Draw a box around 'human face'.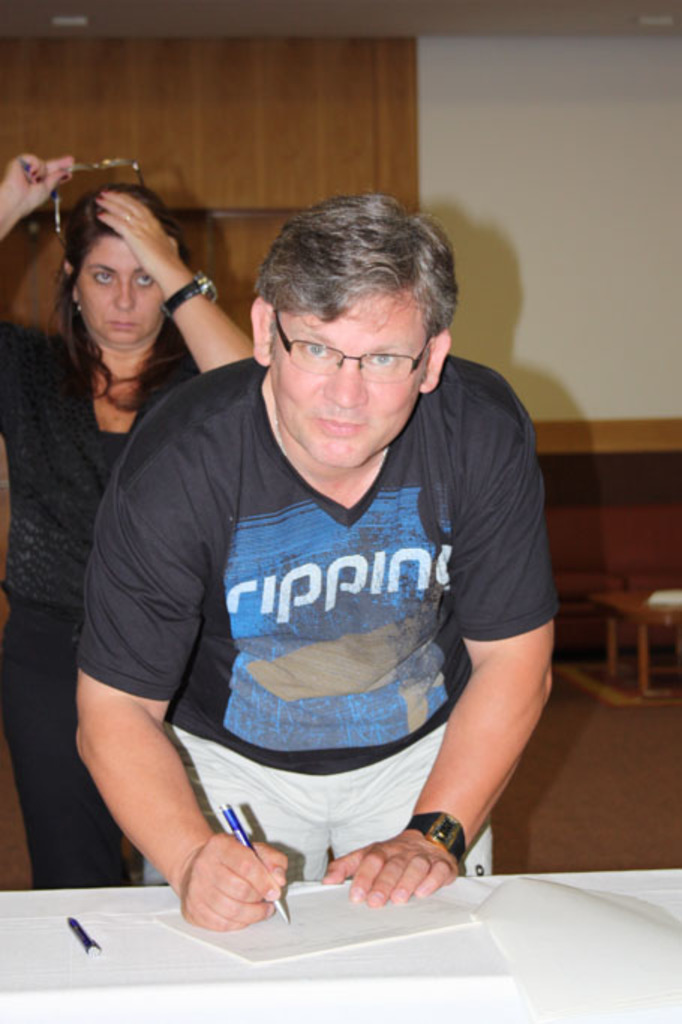
78,237,160,342.
